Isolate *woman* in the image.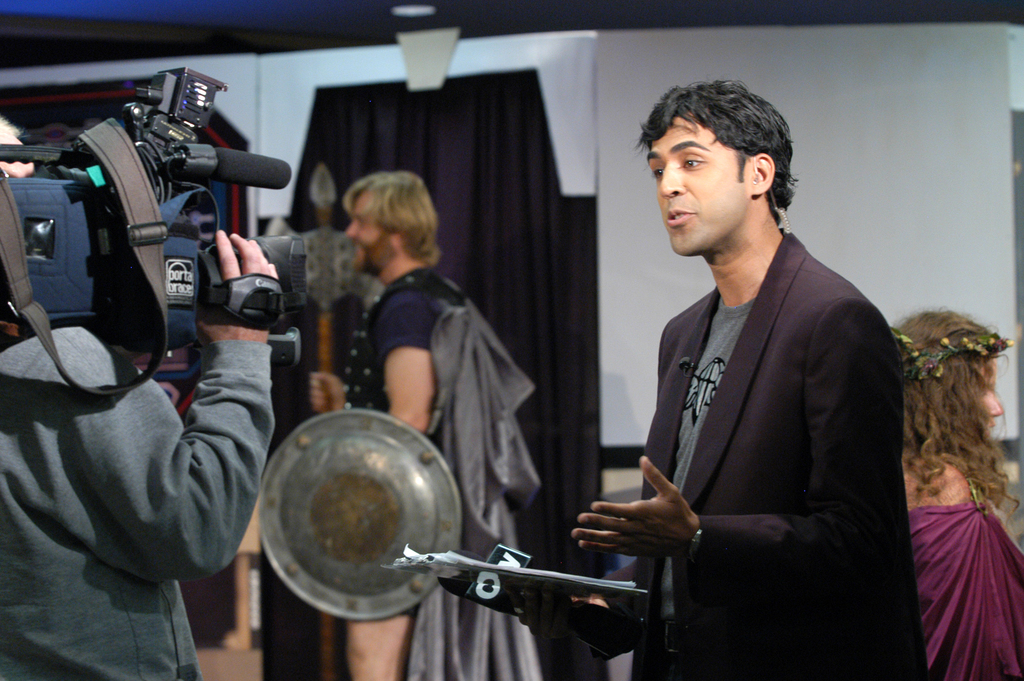
Isolated region: 889/305/1023/680.
